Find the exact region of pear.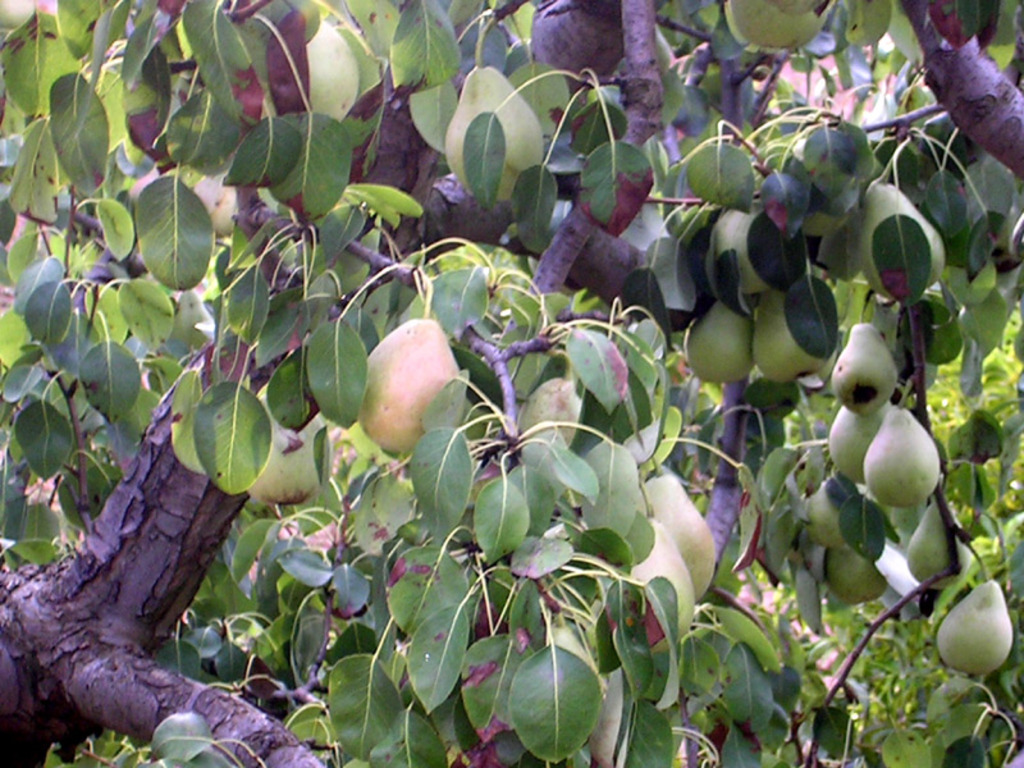
Exact region: rect(439, 64, 544, 200).
